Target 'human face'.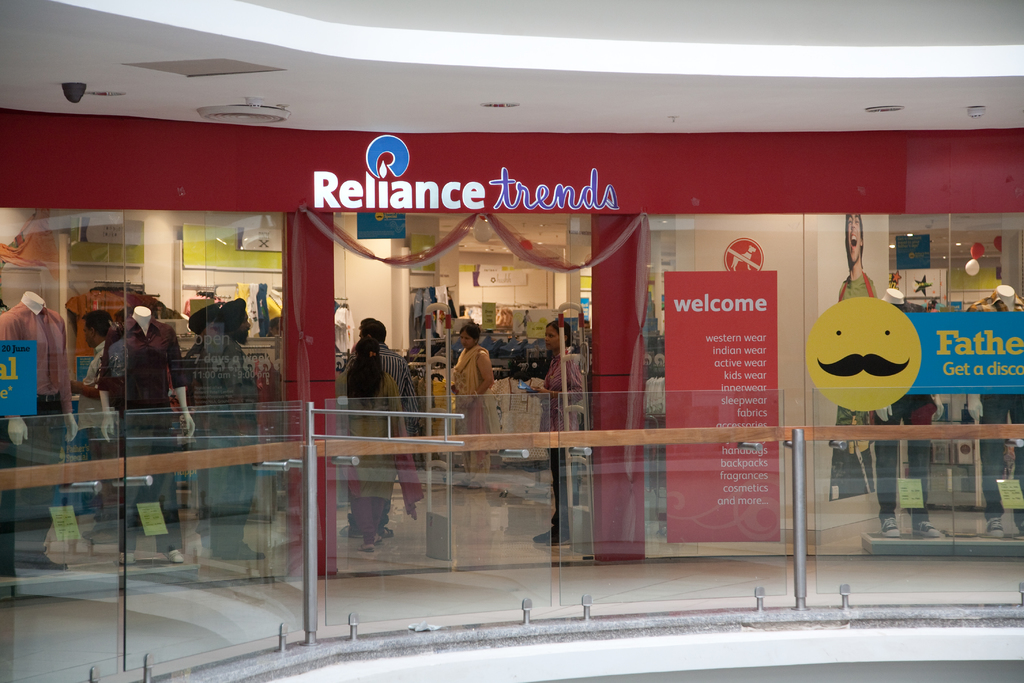
Target region: x1=460 y1=331 x2=474 y2=349.
